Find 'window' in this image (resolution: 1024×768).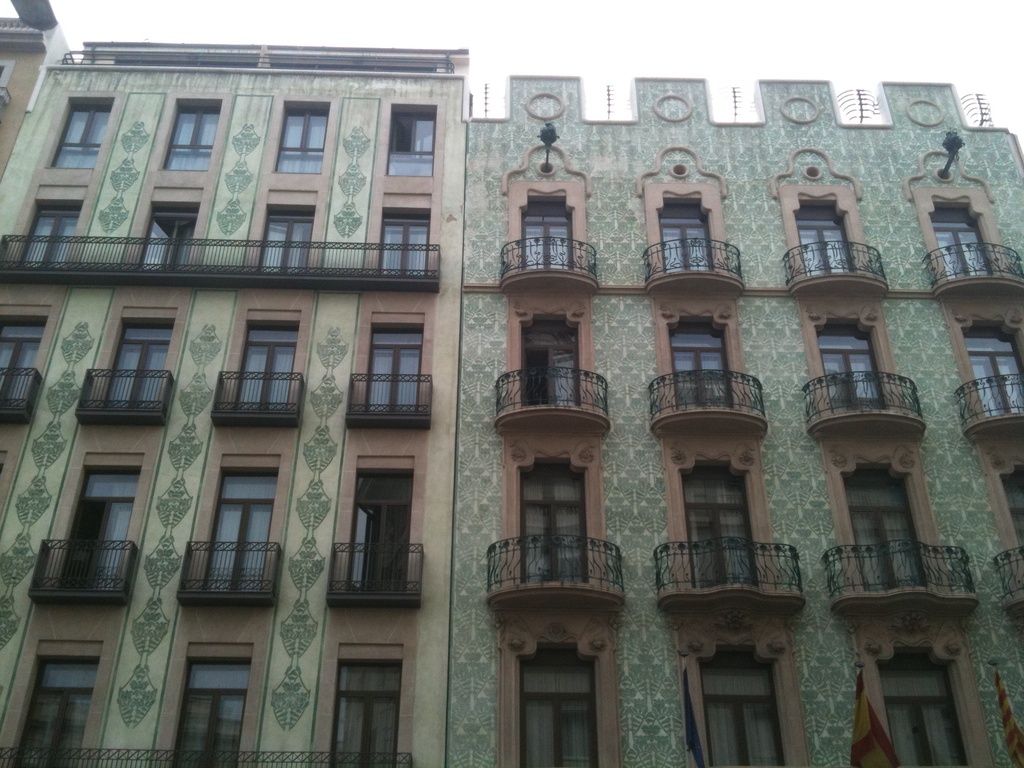
519,315,580,406.
